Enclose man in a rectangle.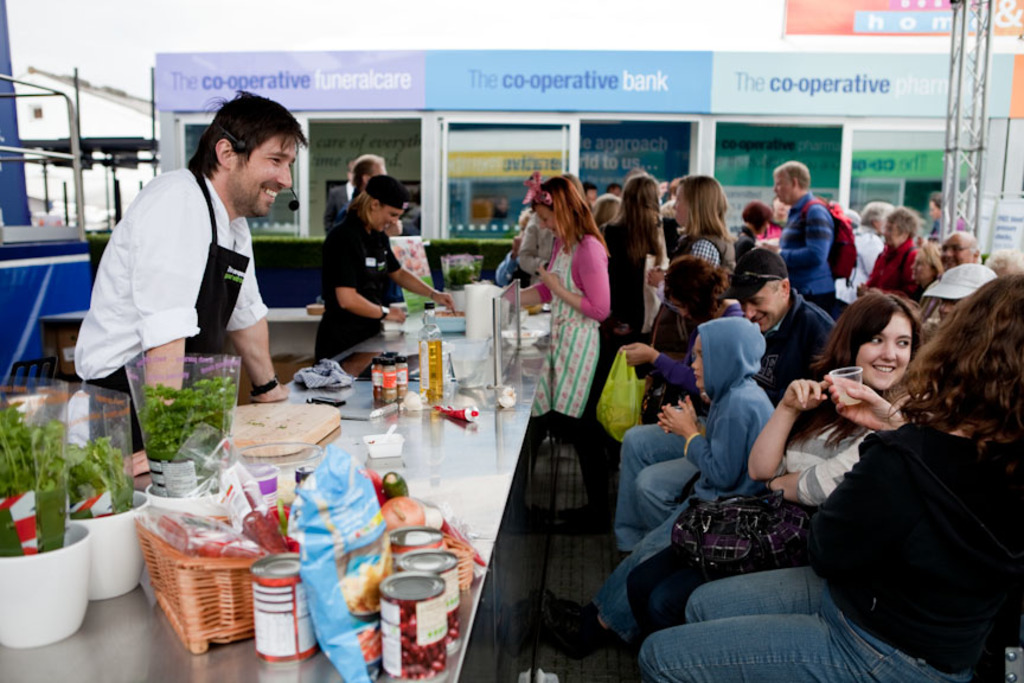
{"left": 844, "top": 199, "right": 895, "bottom": 301}.
